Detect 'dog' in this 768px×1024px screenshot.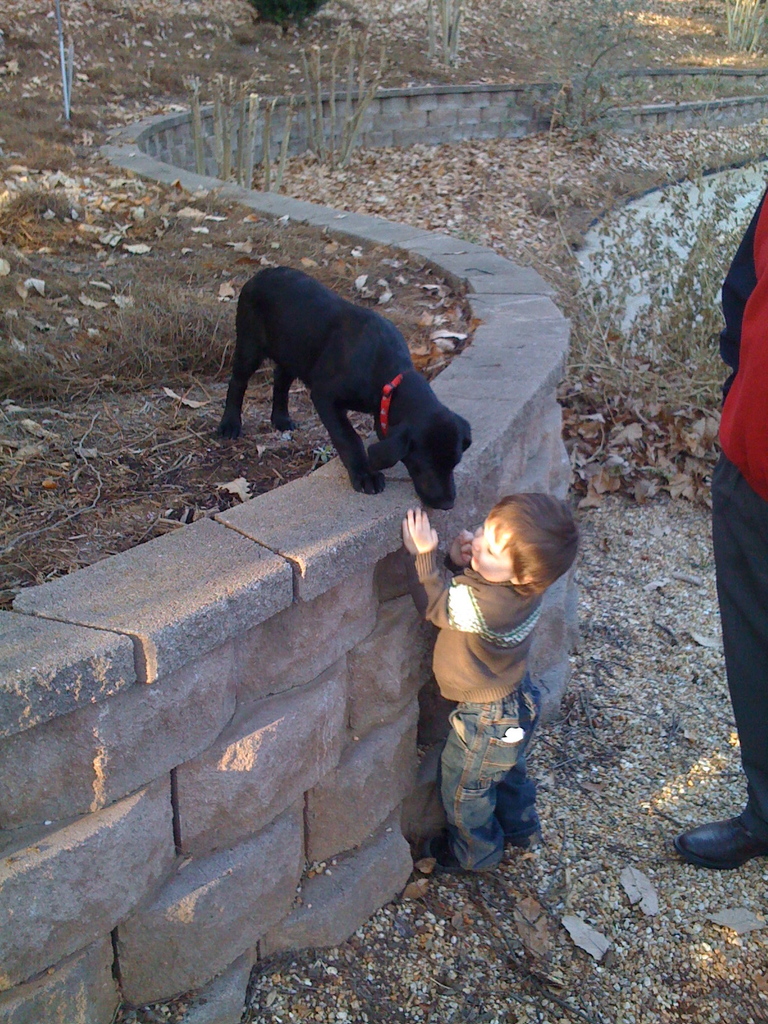
Detection: l=215, t=265, r=470, b=512.
